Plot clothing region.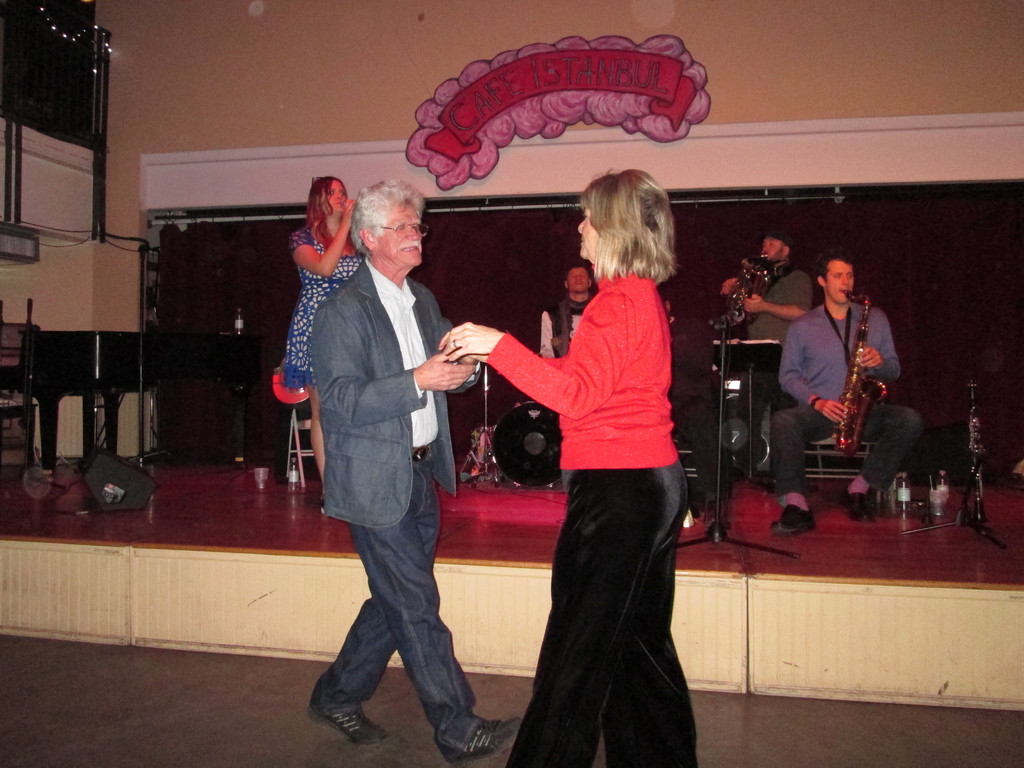
Plotted at left=539, top=297, right=596, bottom=360.
